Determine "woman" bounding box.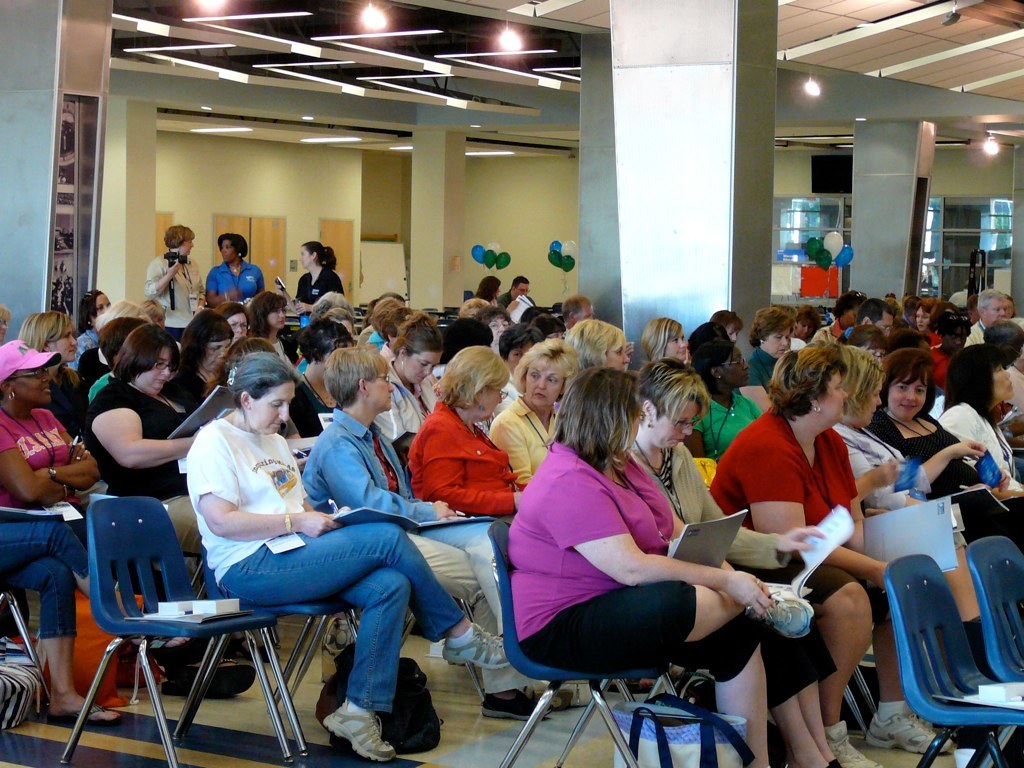
Determined: left=624, top=360, right=879, bottom=767.
